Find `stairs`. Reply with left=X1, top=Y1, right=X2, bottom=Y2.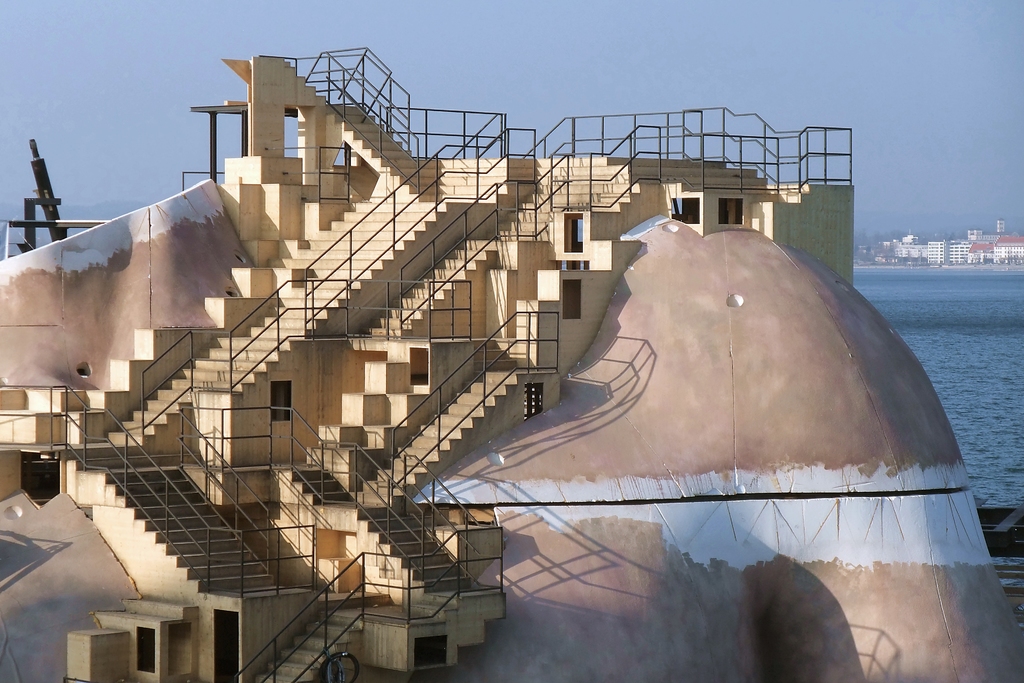
left=538, top=158, right=810, bottom=194.
